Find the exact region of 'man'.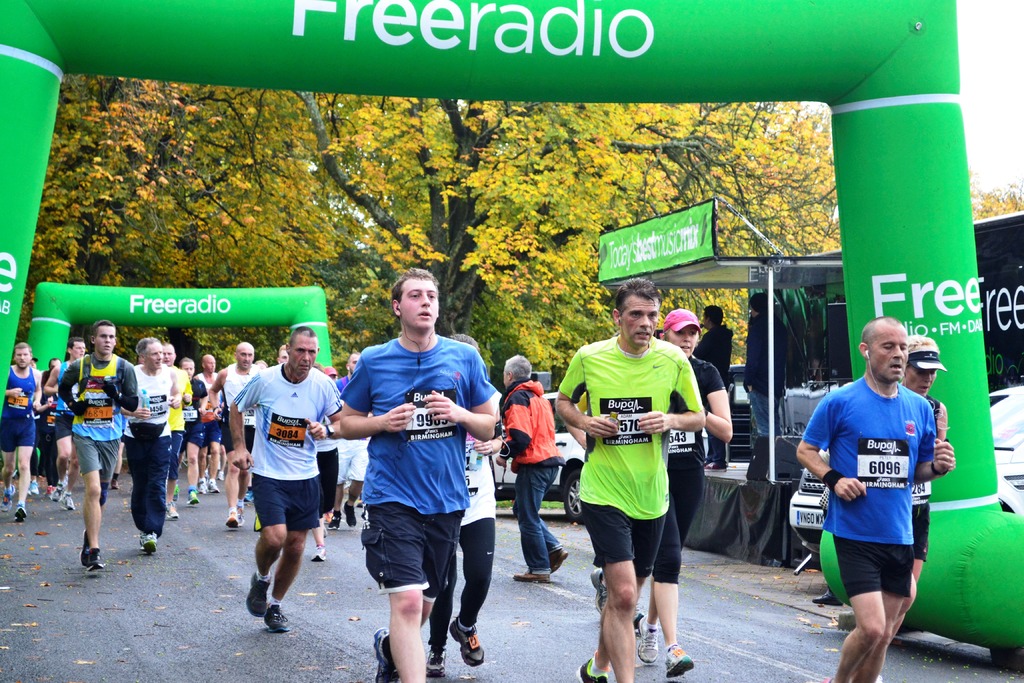
Exact region: region(493, 354, 571, 584).
